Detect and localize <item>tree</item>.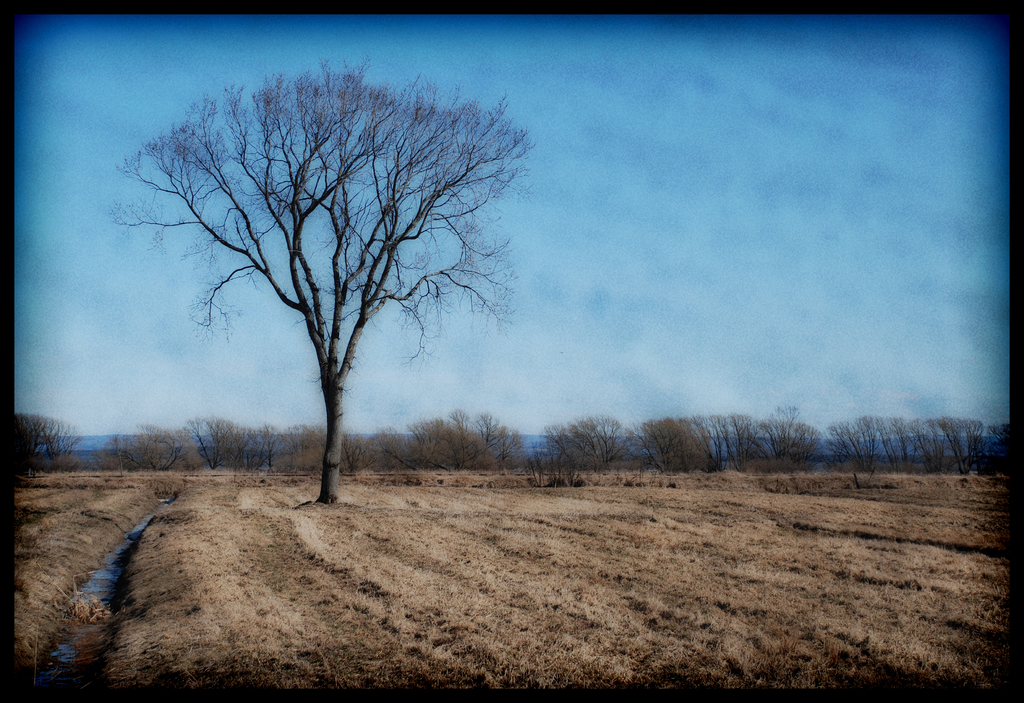
Localized at bbox(451, 405, 530, 477).
